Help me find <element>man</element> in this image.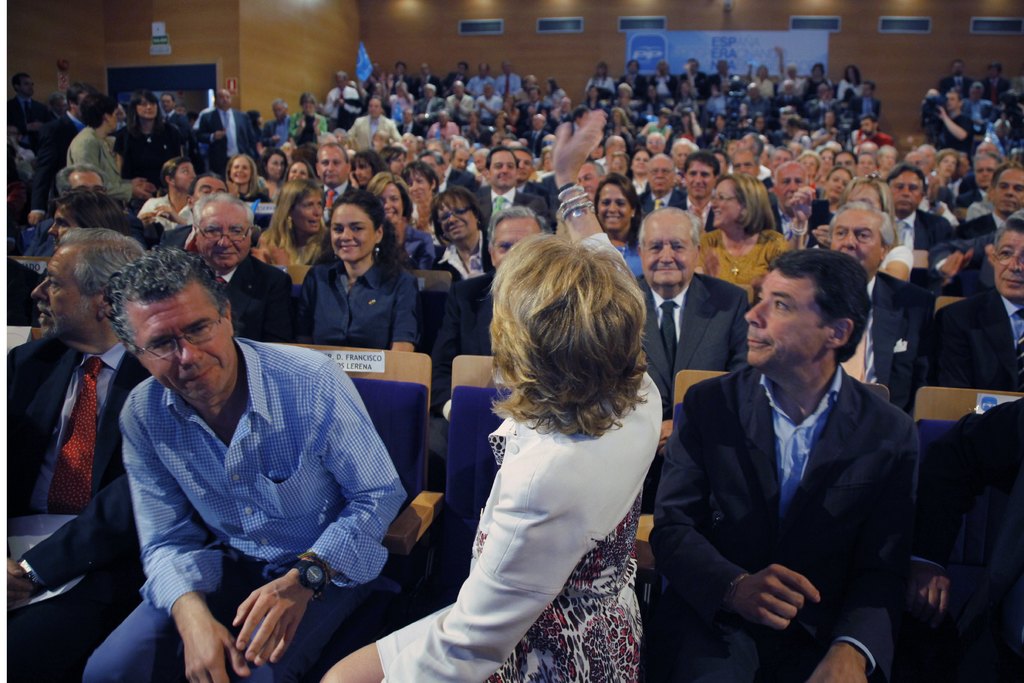
Found it: region(760, 162, 829, 241).
